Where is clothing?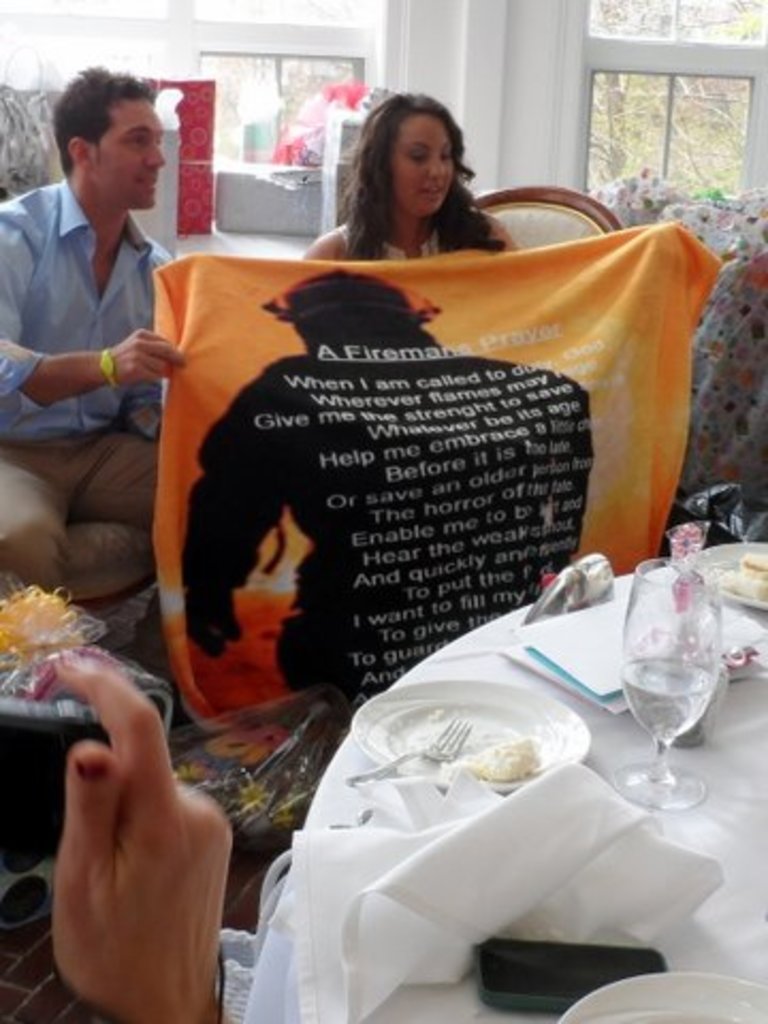
<bbox>331, 222, 450, 262</bbox>.
